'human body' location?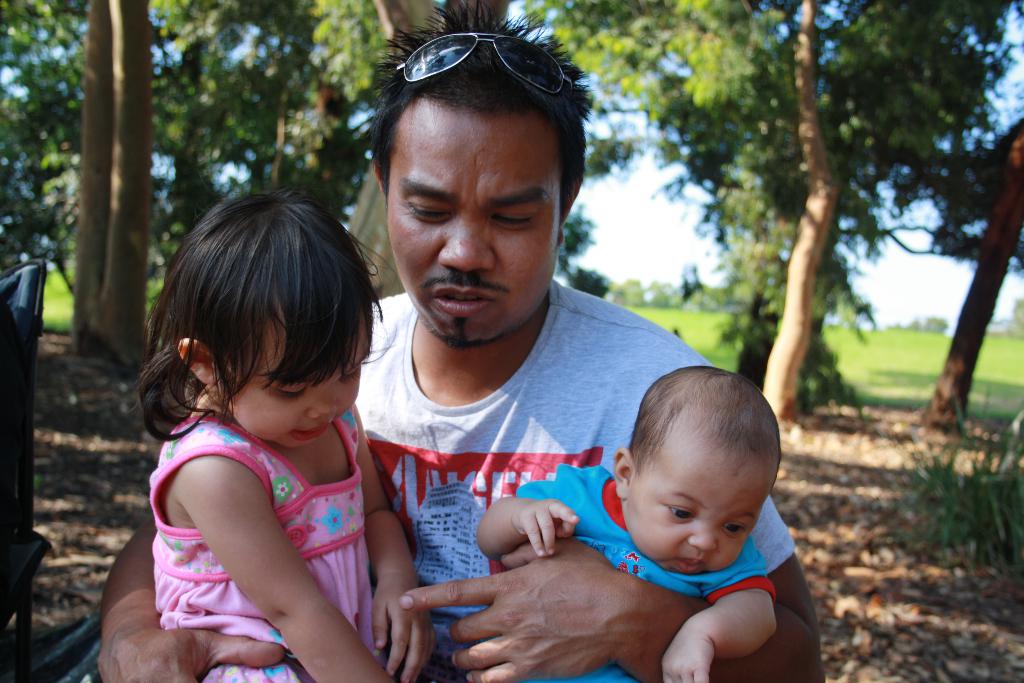
[106,247,435,675]
